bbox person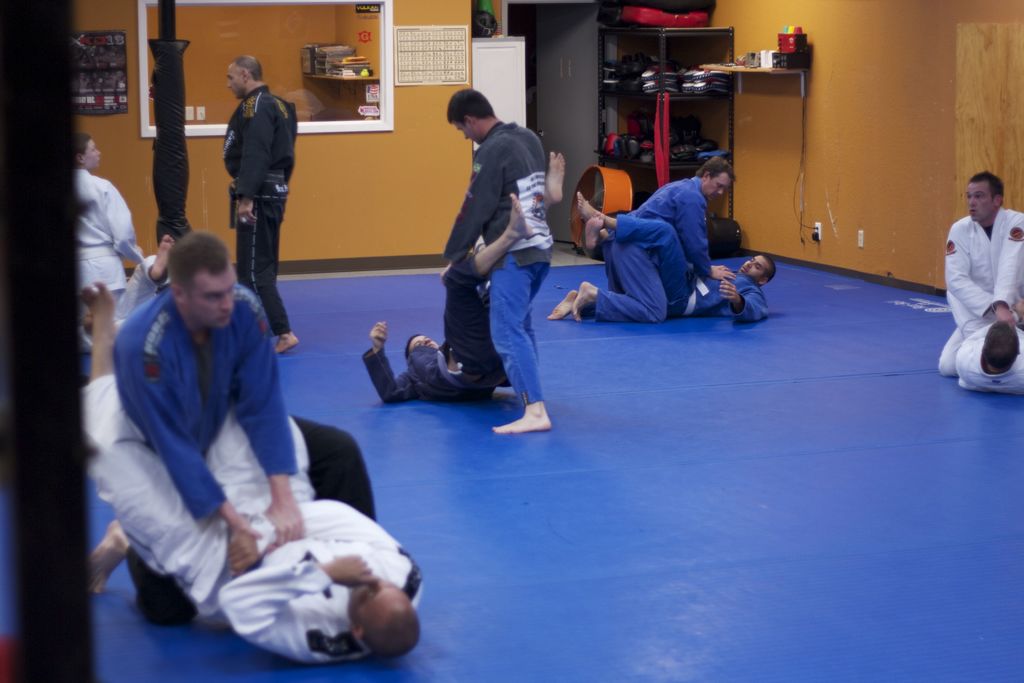
(69,133,155,313)
